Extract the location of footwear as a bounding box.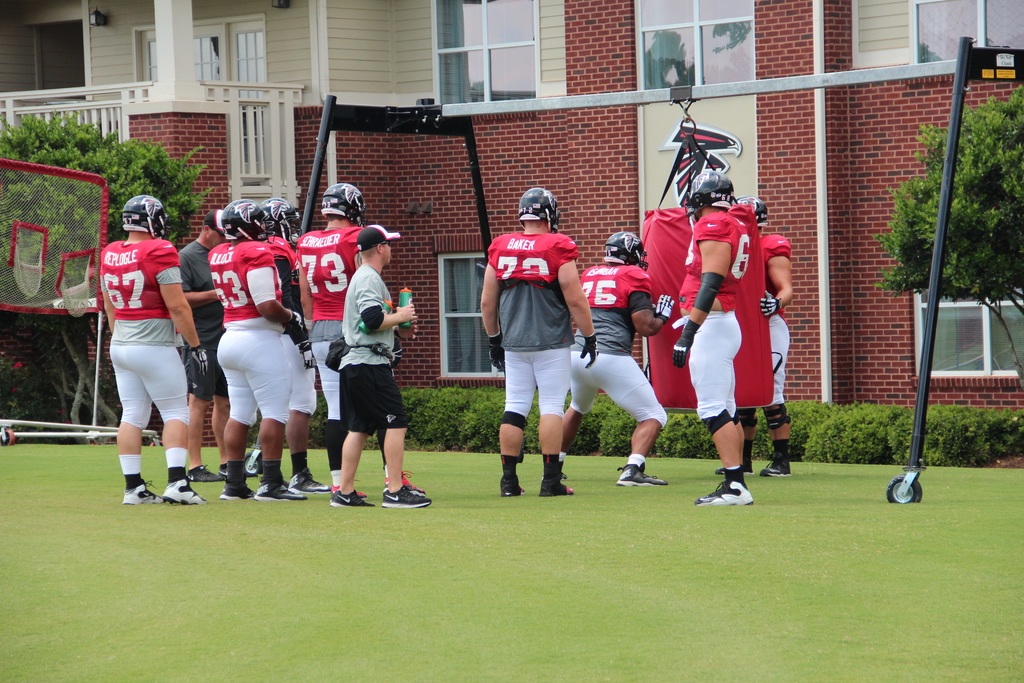
pyautogui.locateOnScreen(692, 462, 757, 506).
